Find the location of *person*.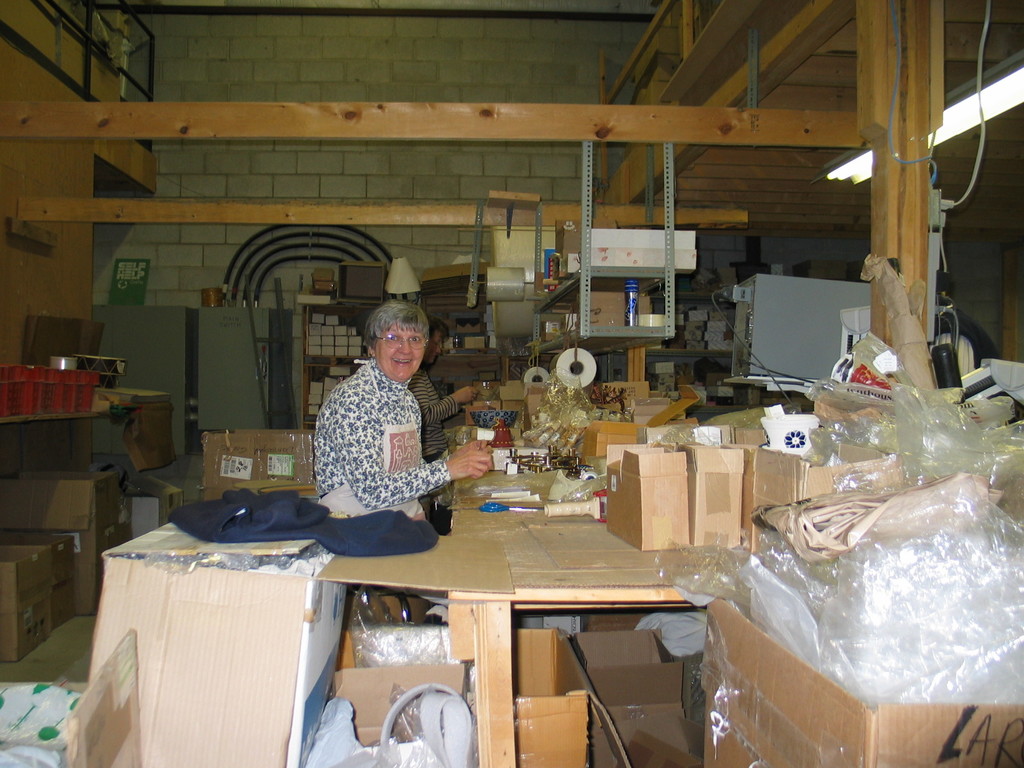
Location: locate(388, 318, 474, 478).
